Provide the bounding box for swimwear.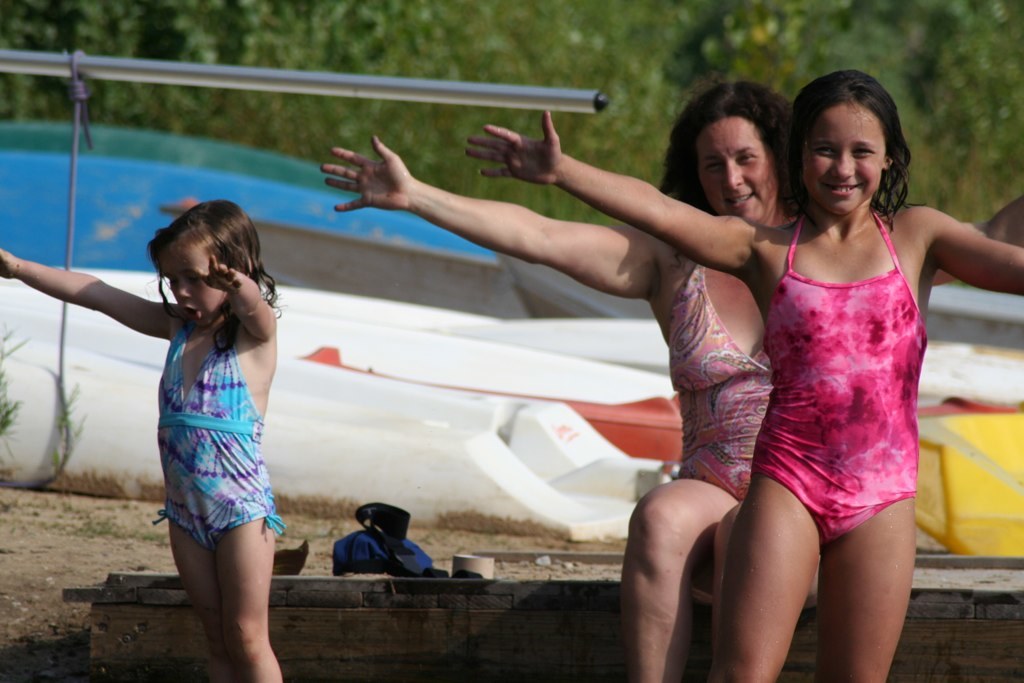
select_region(150, 311, 287, 550).
